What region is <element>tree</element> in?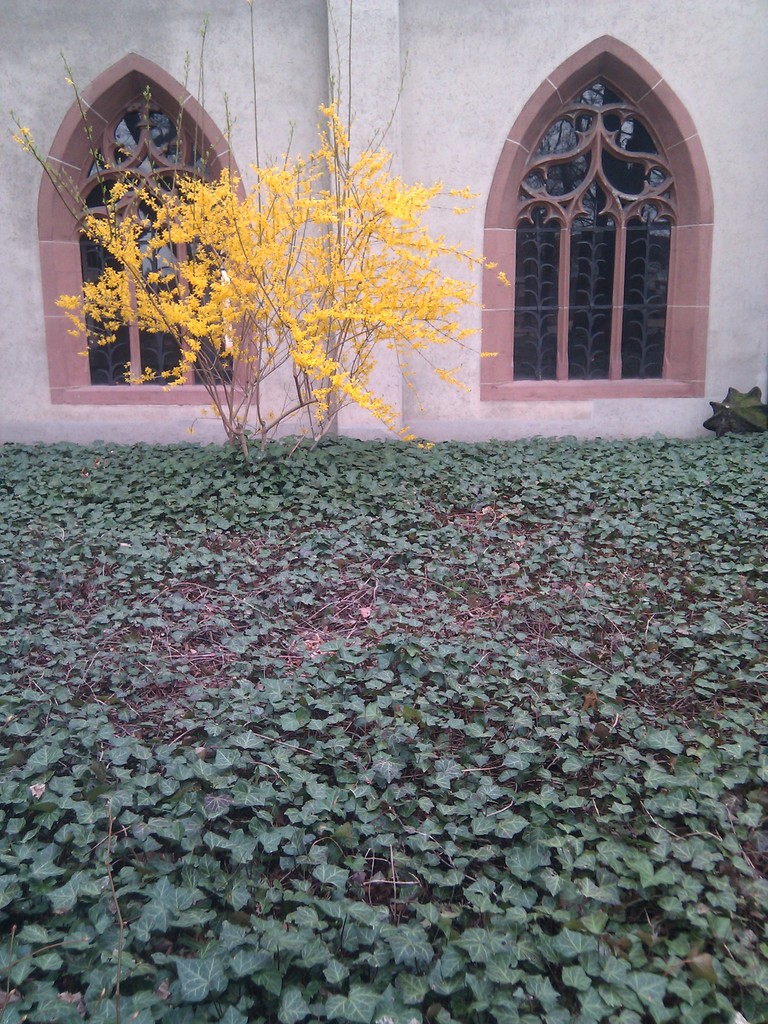
<region>0, 0, 513, 466</region>.
